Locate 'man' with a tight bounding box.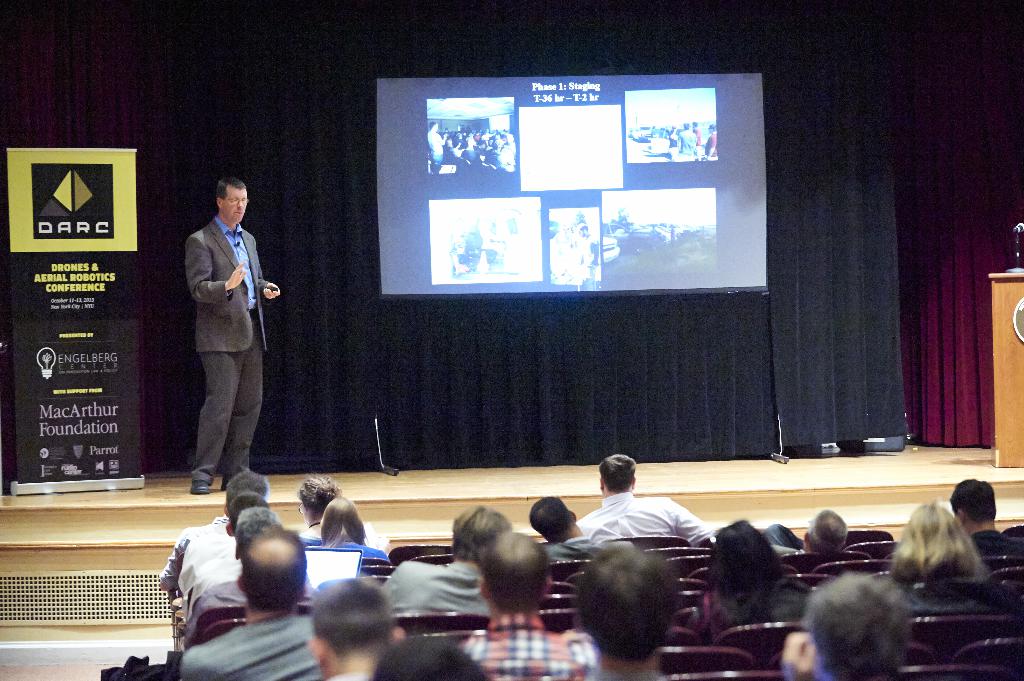
(529, 497, 630, 566).
